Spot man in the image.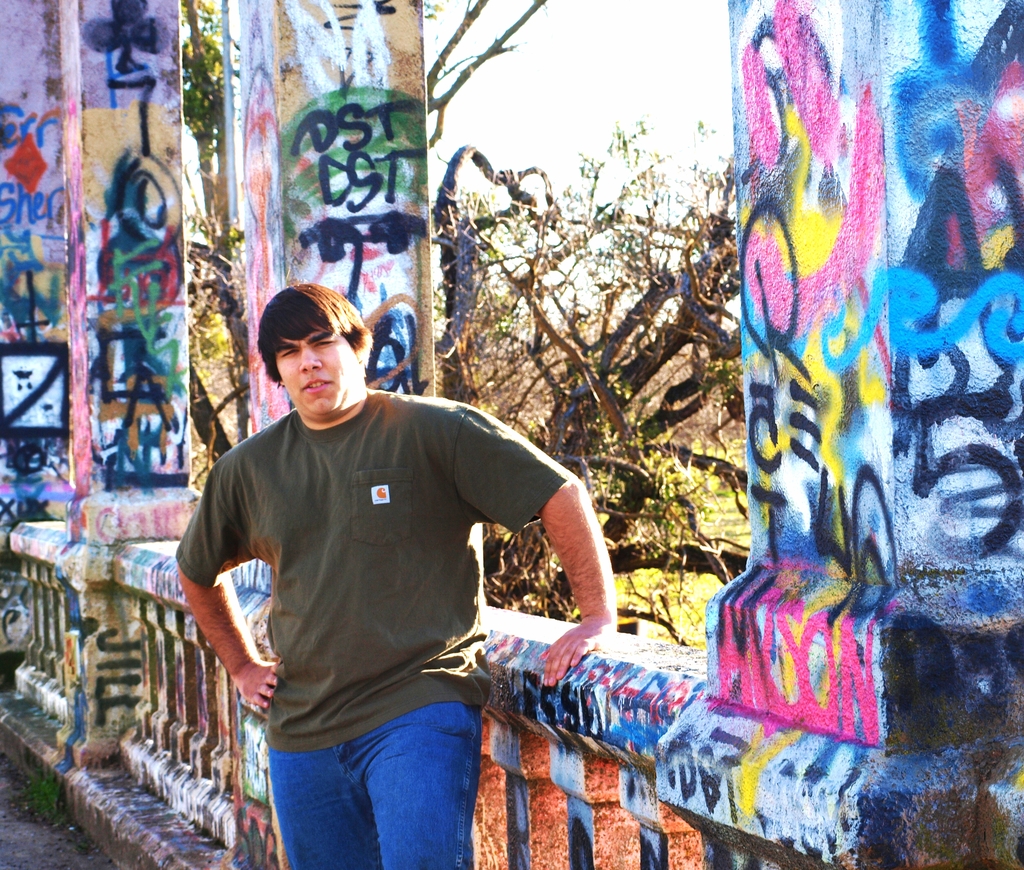
man found at region(177, 282, 604, 869).
